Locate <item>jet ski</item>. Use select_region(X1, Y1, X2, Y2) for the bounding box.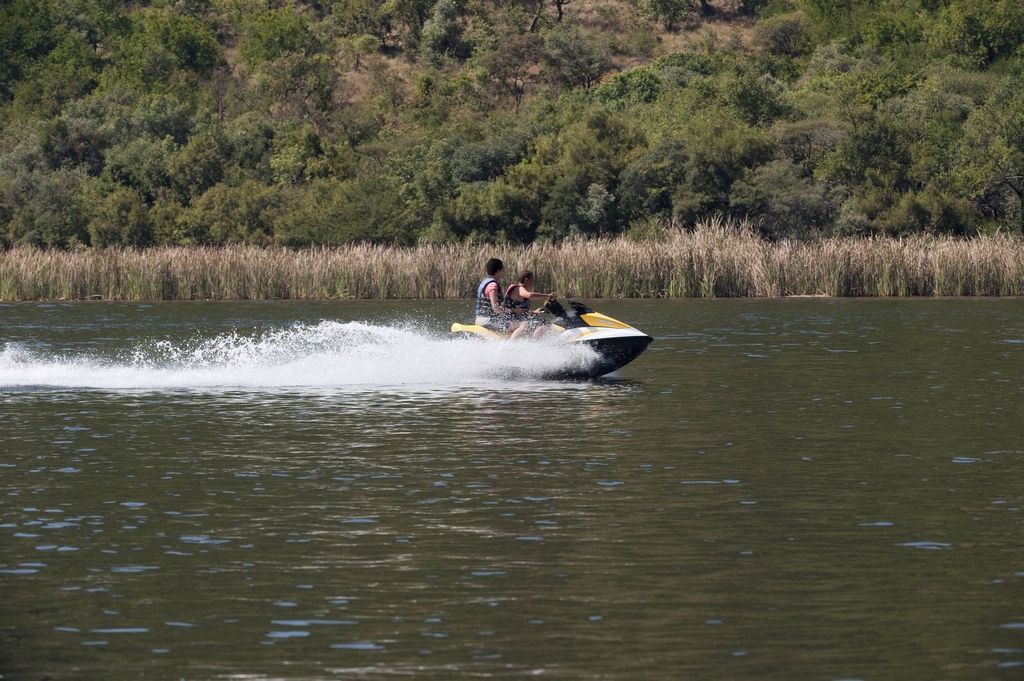
select_region(446, 291, 652, 383).
